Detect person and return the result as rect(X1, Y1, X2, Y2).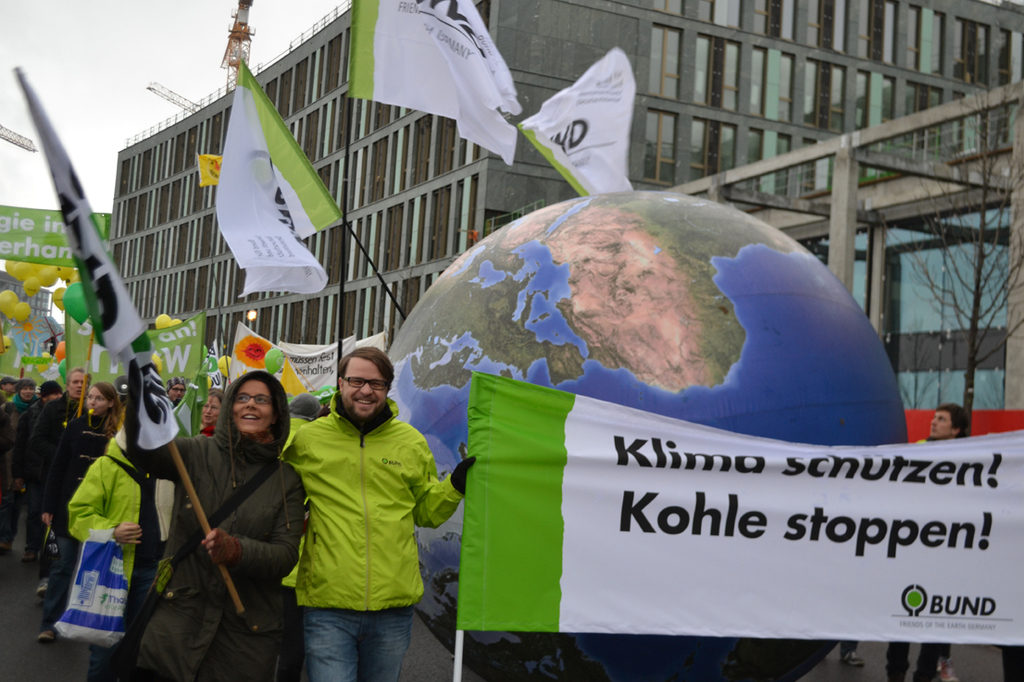
rect(195, 385, 223, 438).
